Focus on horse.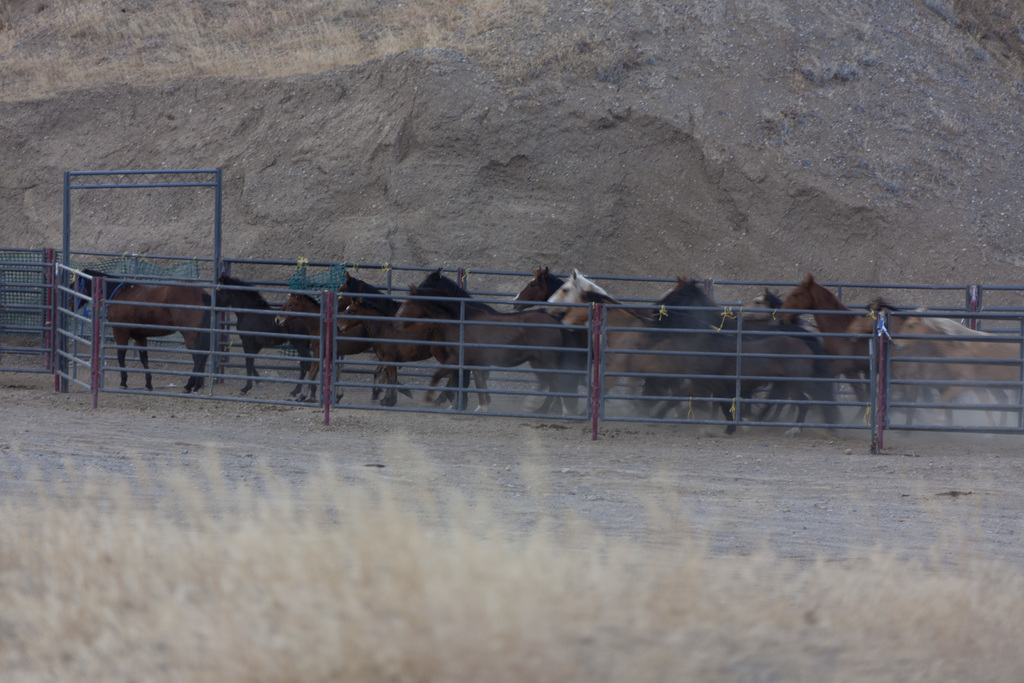
Focused at locate(268, 290, 380, 409).
